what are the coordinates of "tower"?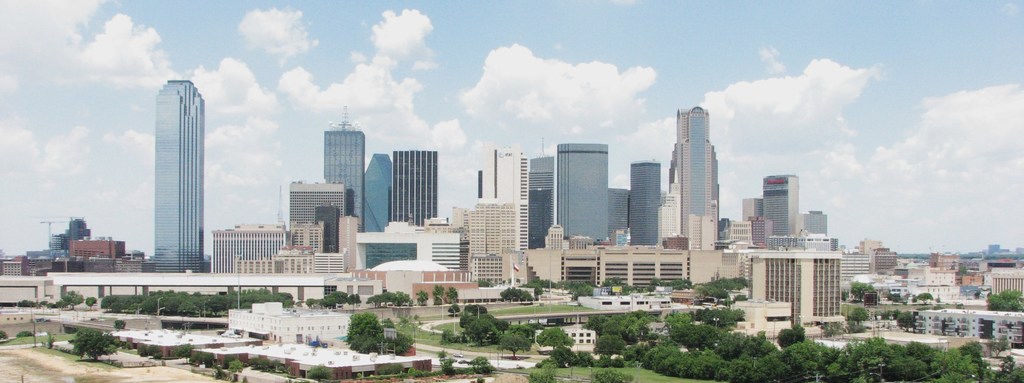
Rect(392, 148, 435, 222).
